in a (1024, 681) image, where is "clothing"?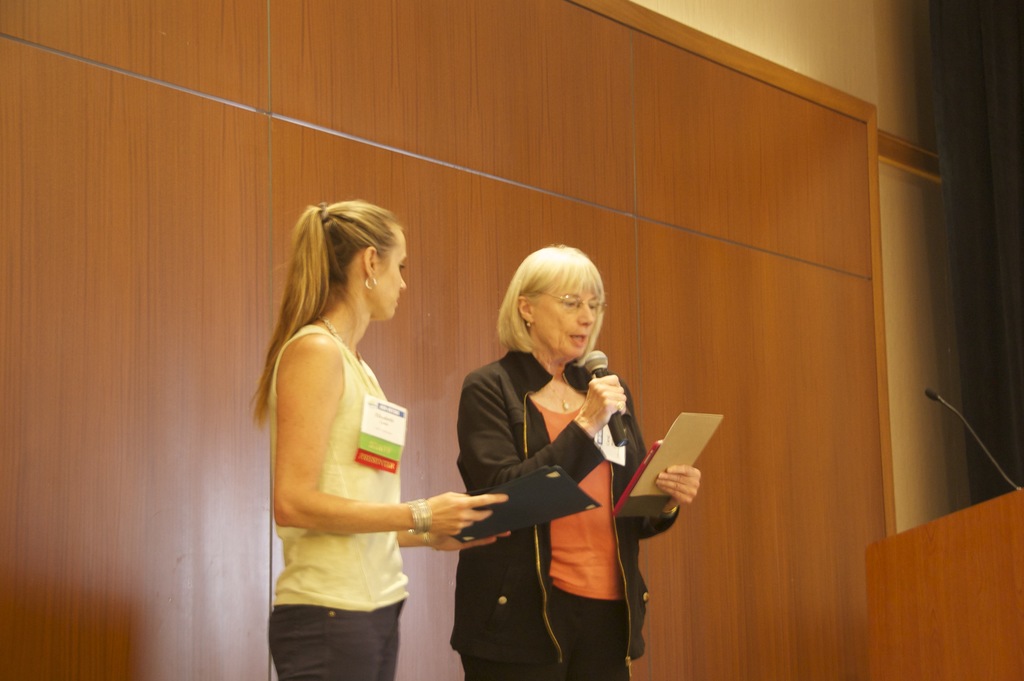
<box>439,312,672,662</box>.
